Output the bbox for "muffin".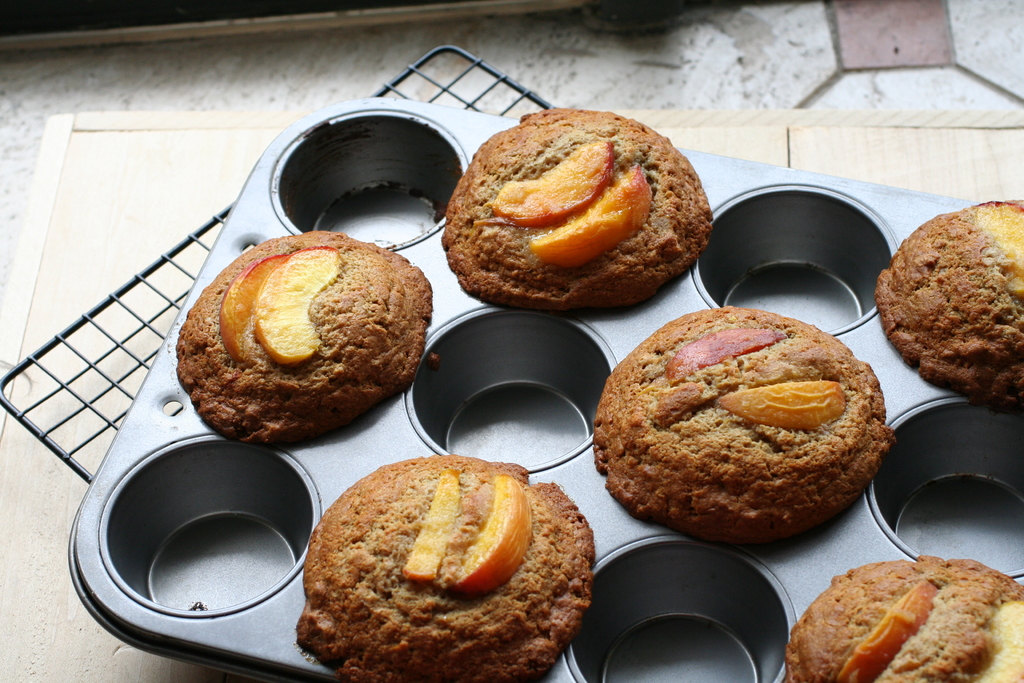
left=439, top=104, right=712, bottom=316.
